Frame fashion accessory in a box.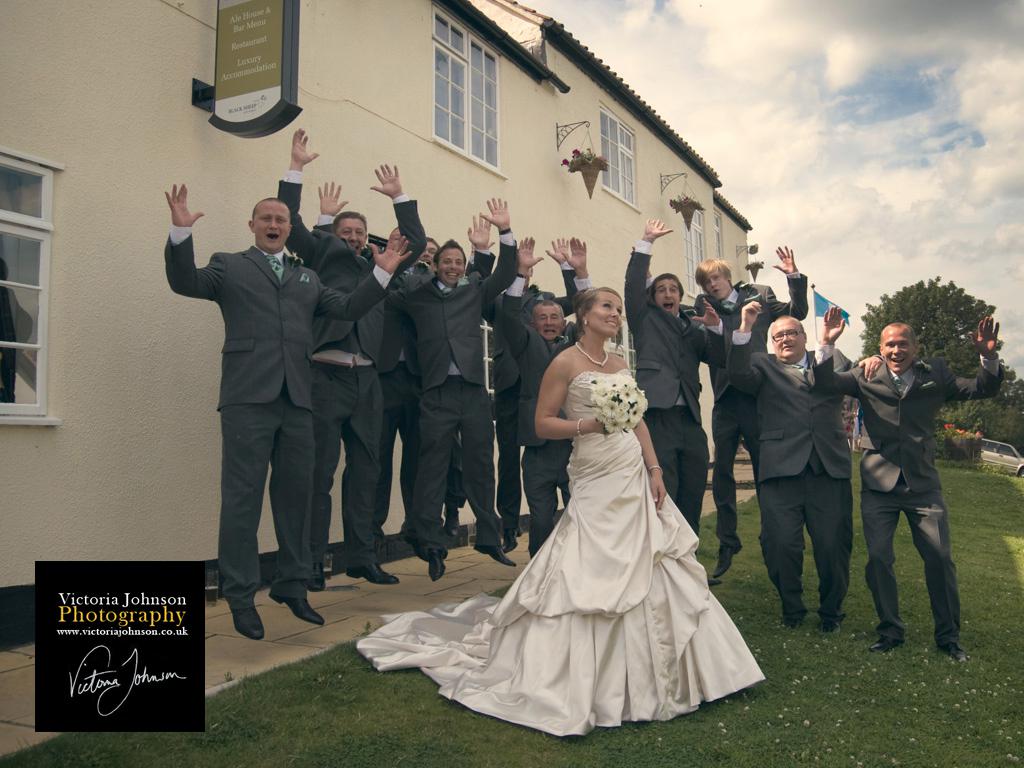
bbox(580, 418, 587, 438).
